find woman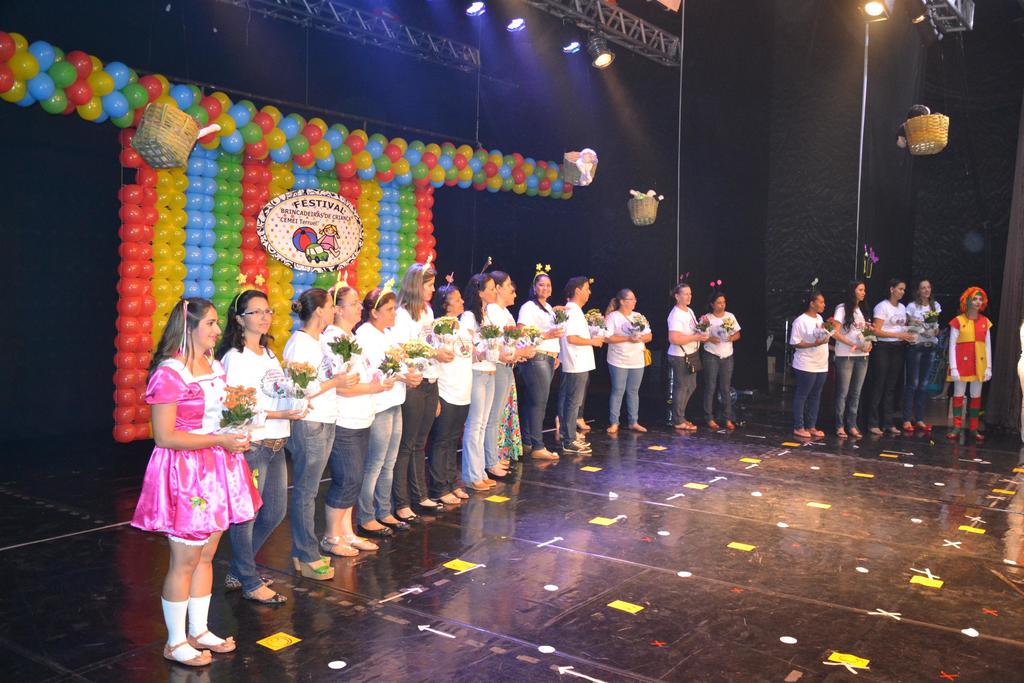
x1=341 y1=292 x2=412 y2=545
